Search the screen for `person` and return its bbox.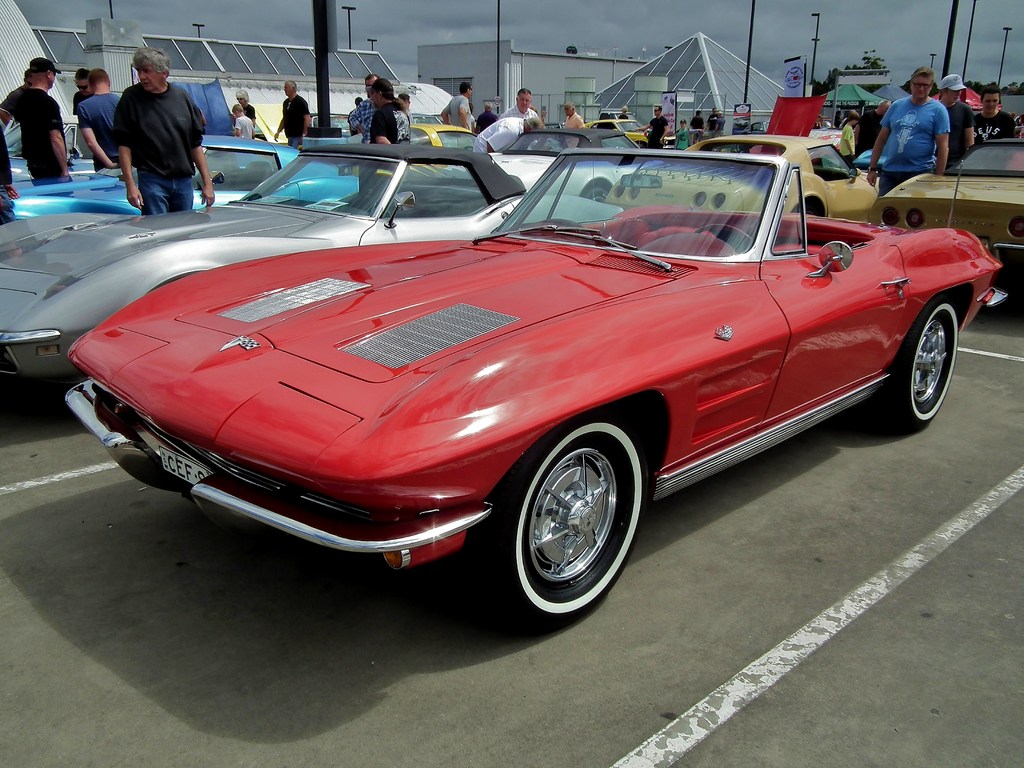
Found: [234, 105, 251, 135].
